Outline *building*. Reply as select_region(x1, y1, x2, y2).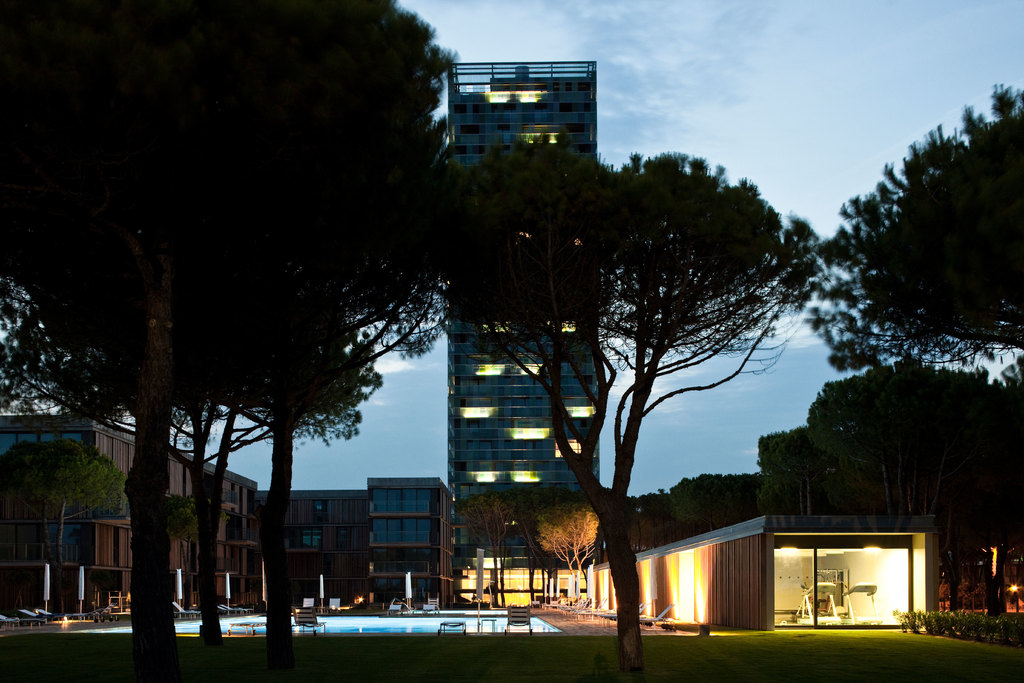
select_region(267, 474, 448, 612).
